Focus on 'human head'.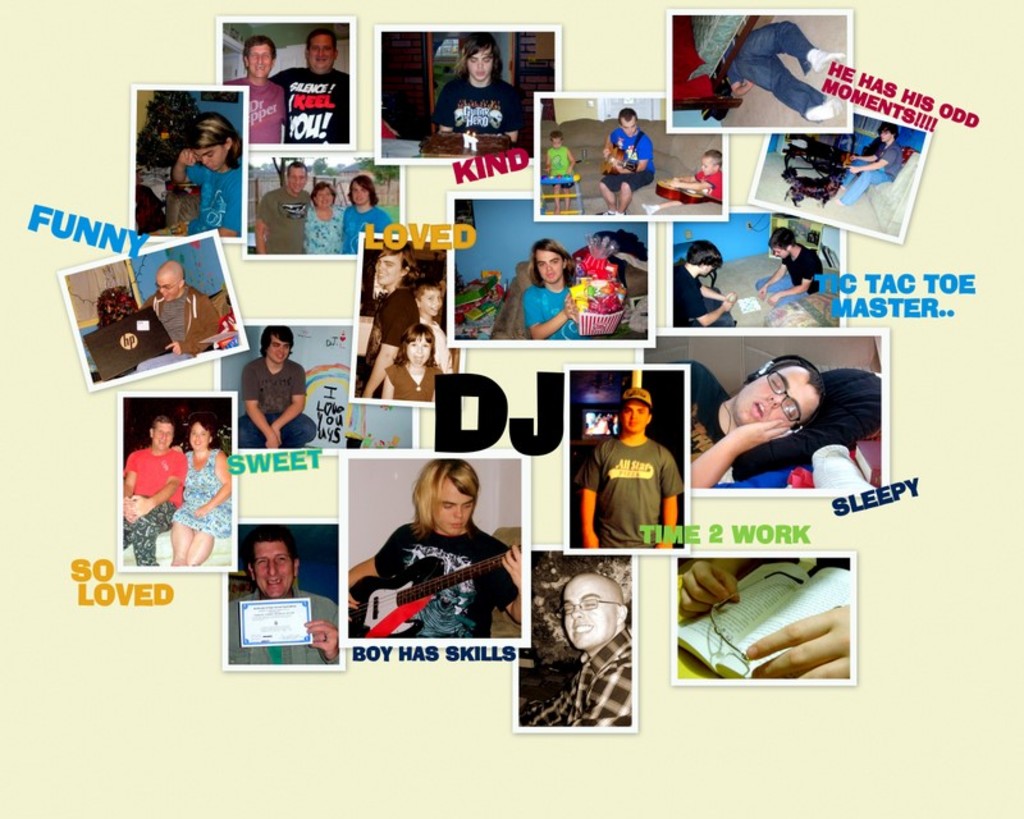
Focused at select_region(620, 388, 652, 434).
